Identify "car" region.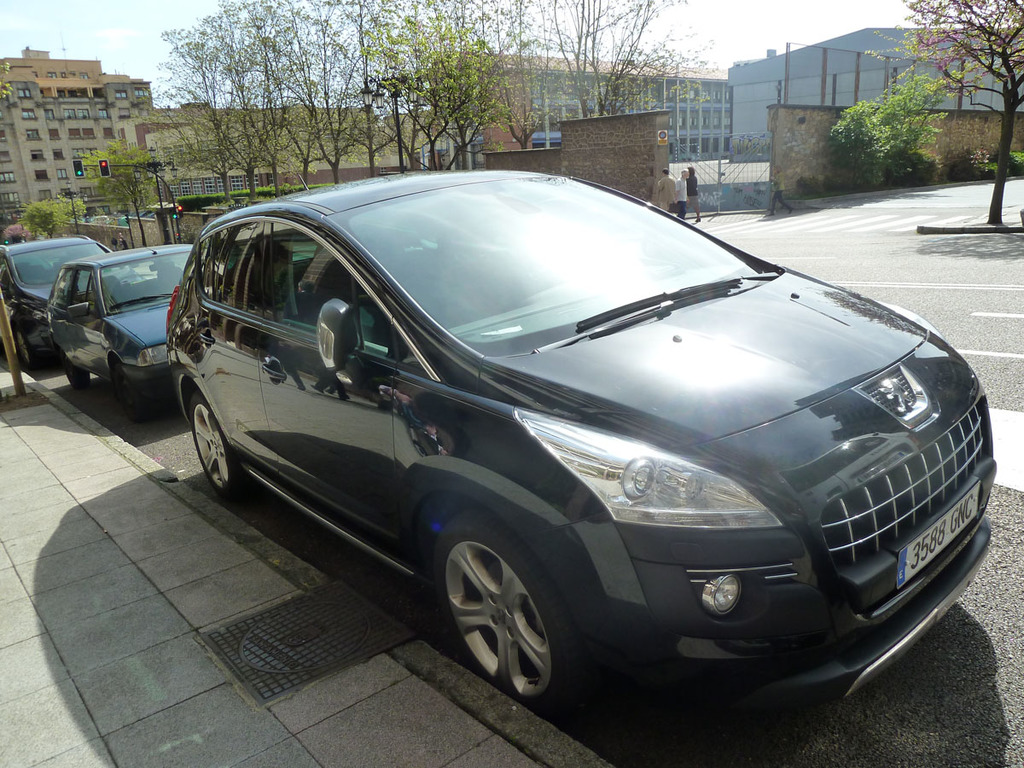
Region: 48:238:198:424.
